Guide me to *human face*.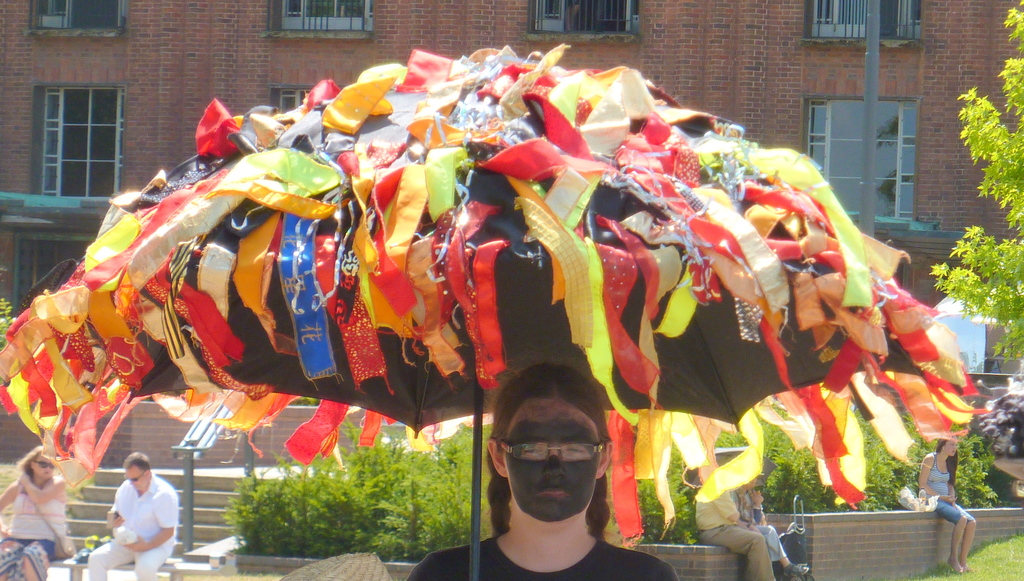
Guidance: <box>127,468,148,492</box>.
